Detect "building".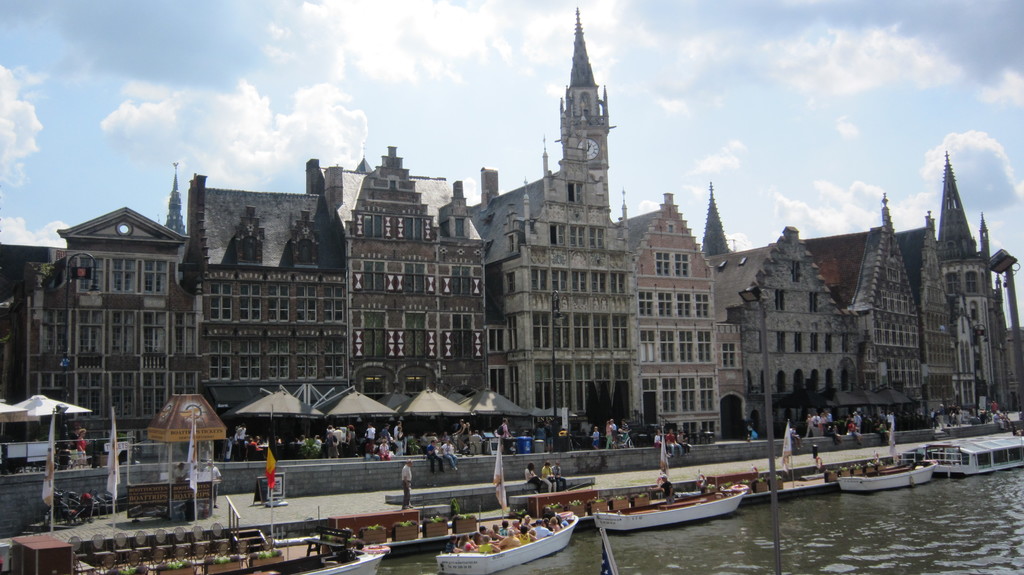
Detected at <box>899,214,960,423</box>.
